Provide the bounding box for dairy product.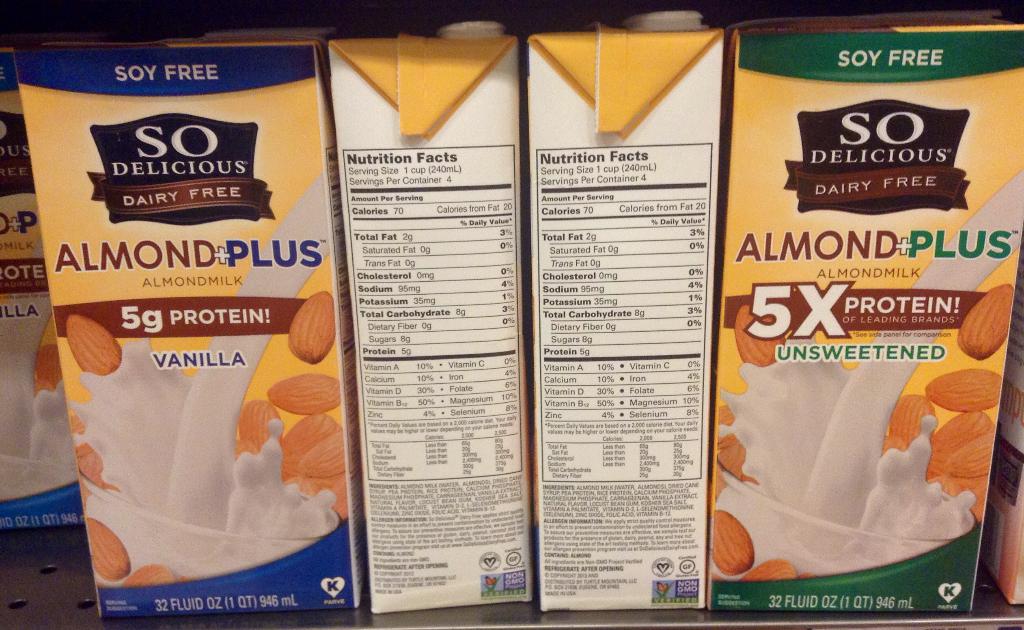
box(705, 22, 1023, 610).
